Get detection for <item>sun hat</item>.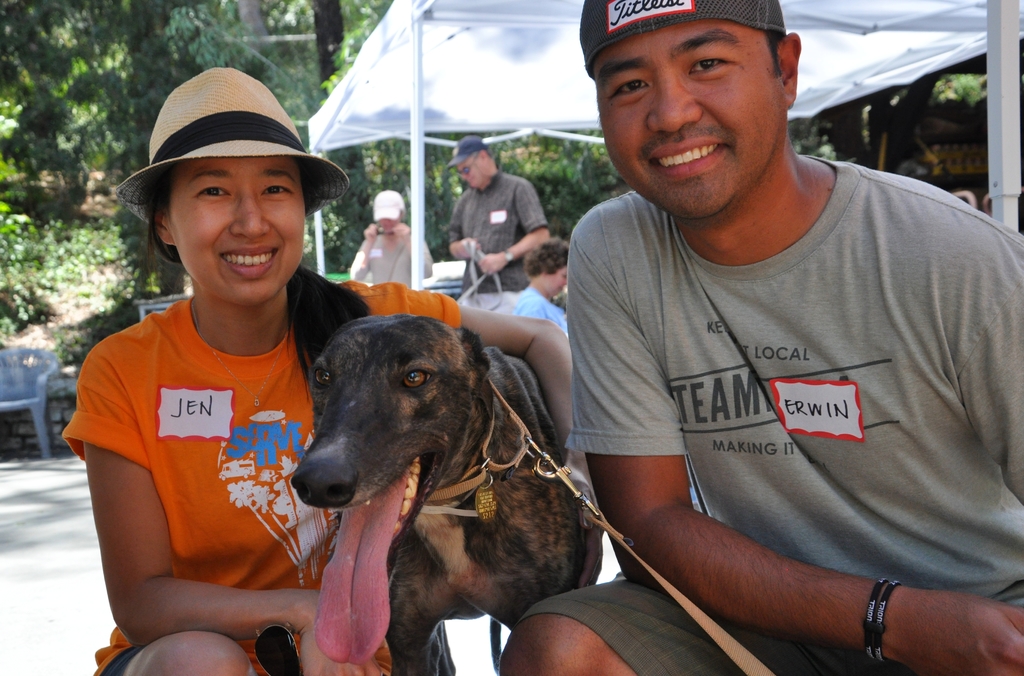
Detection: box=[579, 0, 792, 76].
